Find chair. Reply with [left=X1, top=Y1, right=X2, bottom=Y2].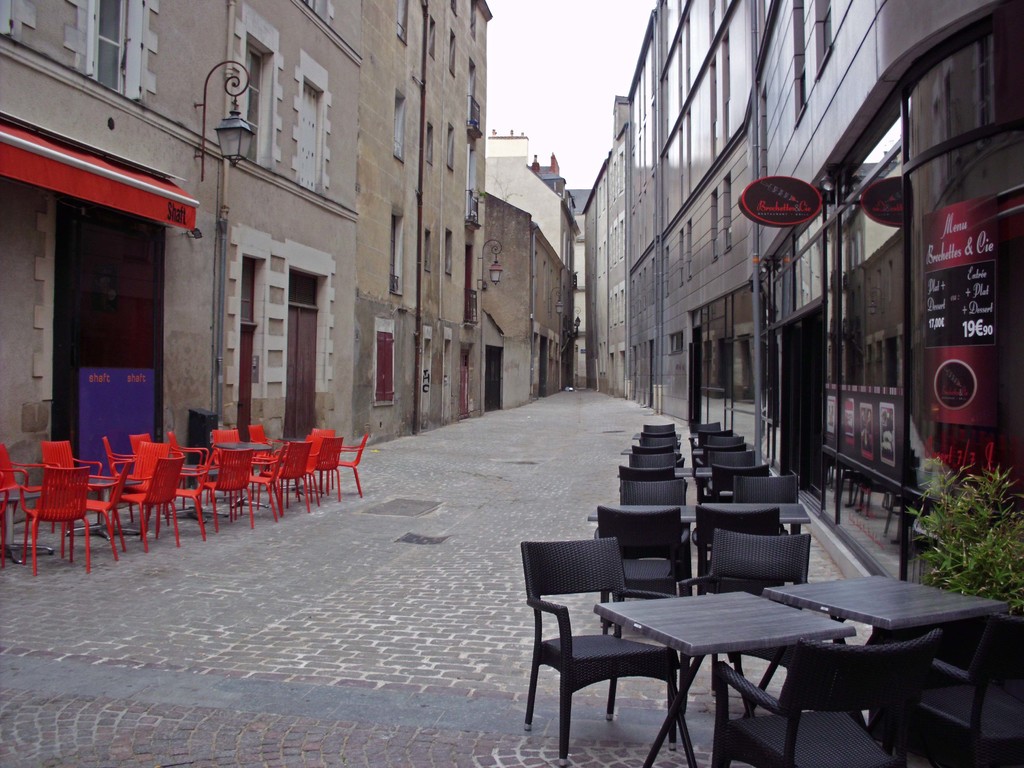
[left=643, top=435, right=678, bottom=447].
